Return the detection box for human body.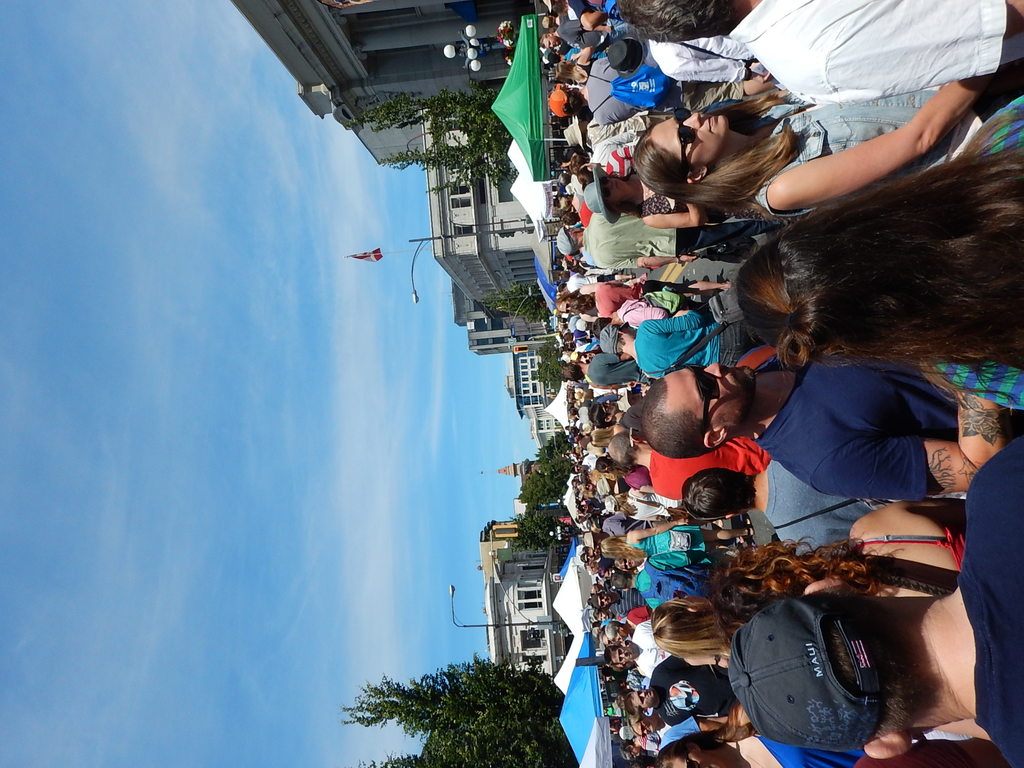
584,157,824,225.
